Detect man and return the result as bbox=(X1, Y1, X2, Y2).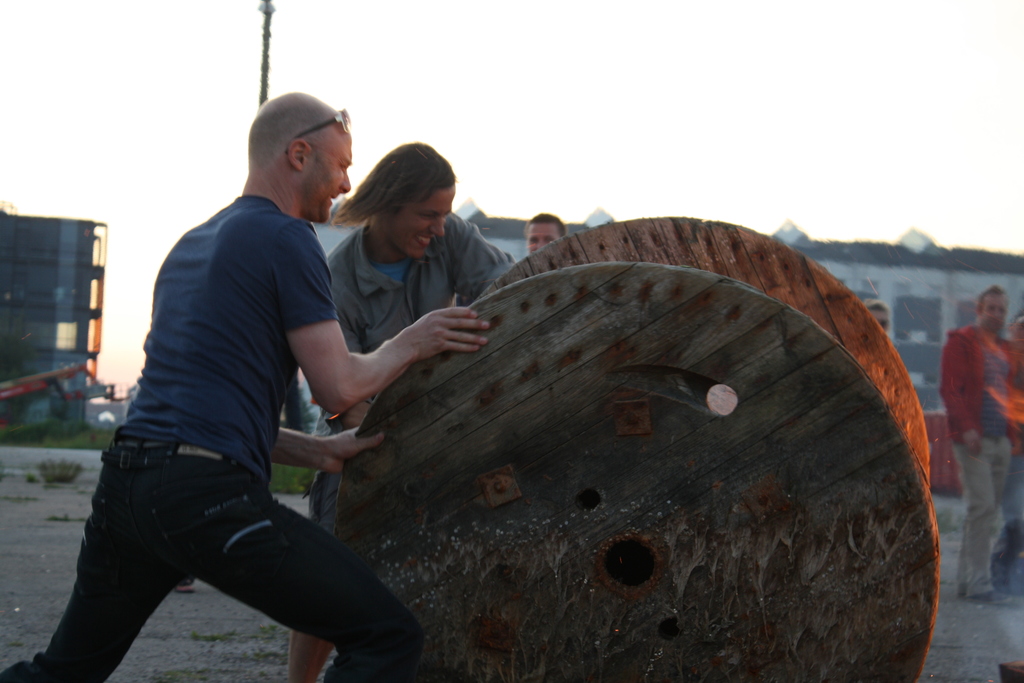
bbox=(947, 281, 1023, 506).
